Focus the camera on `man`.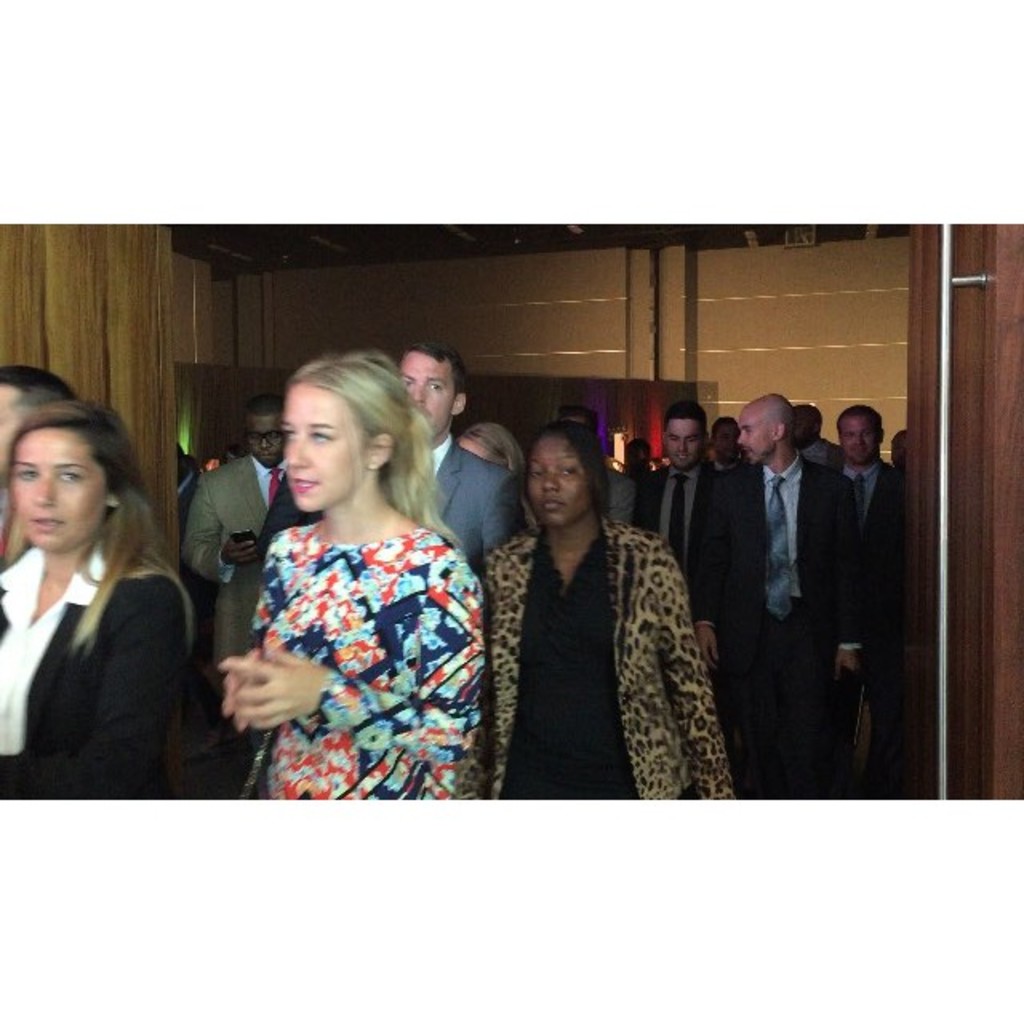
Focus region: (x1=632, y1=398, x2=725, y2=749).
